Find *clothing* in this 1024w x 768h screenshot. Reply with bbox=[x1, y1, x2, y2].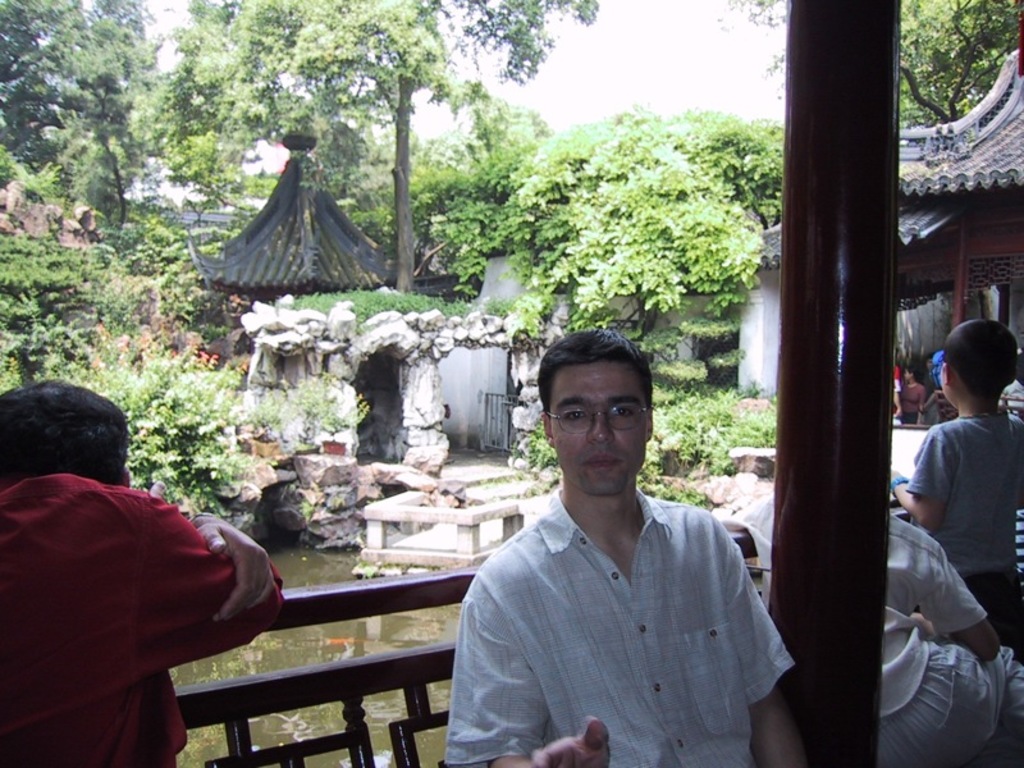
bbox=[908, 416, 1021, 652].
